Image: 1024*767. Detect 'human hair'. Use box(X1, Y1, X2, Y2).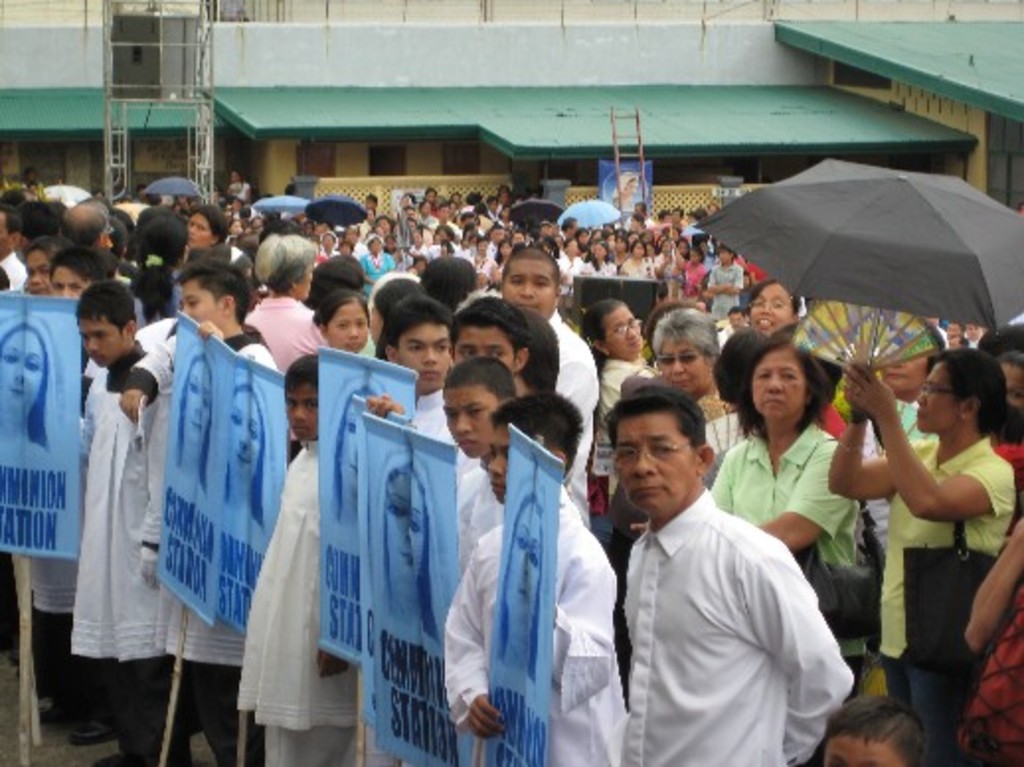
box(0, 310, 57, 451).
